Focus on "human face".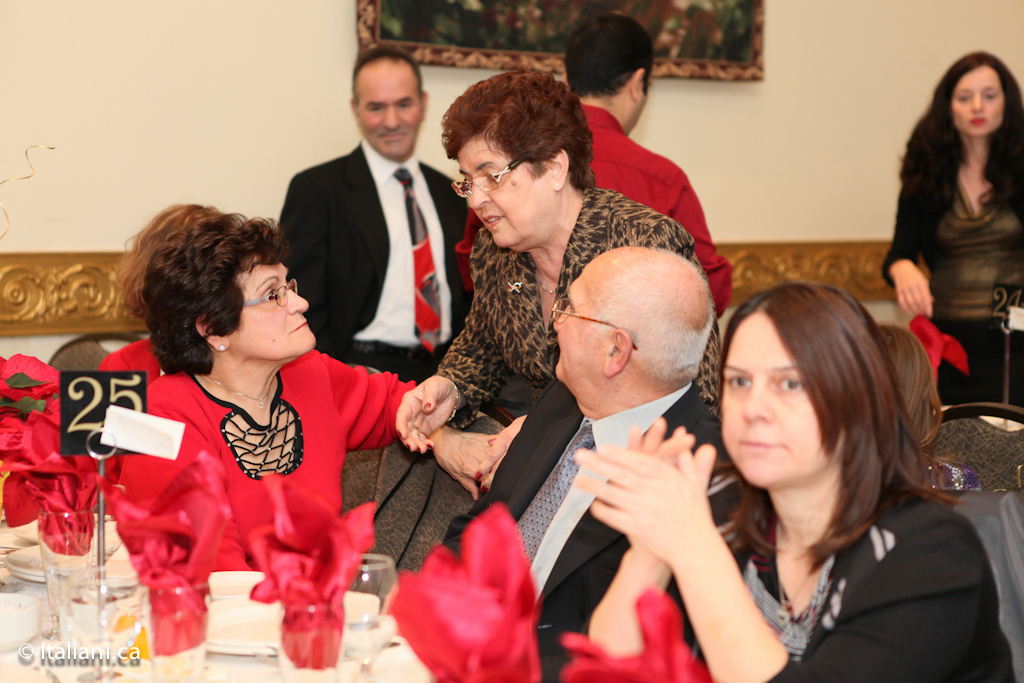
Focused at 468, 135, 551, 253.
